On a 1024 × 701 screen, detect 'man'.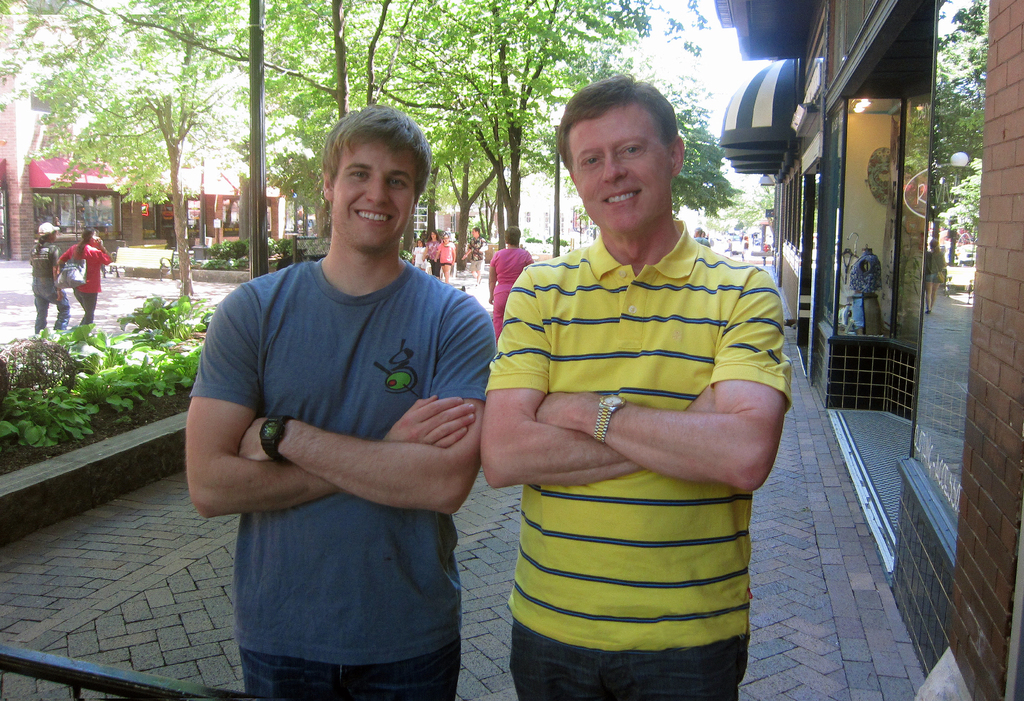
(182, 102, 493, 700).
